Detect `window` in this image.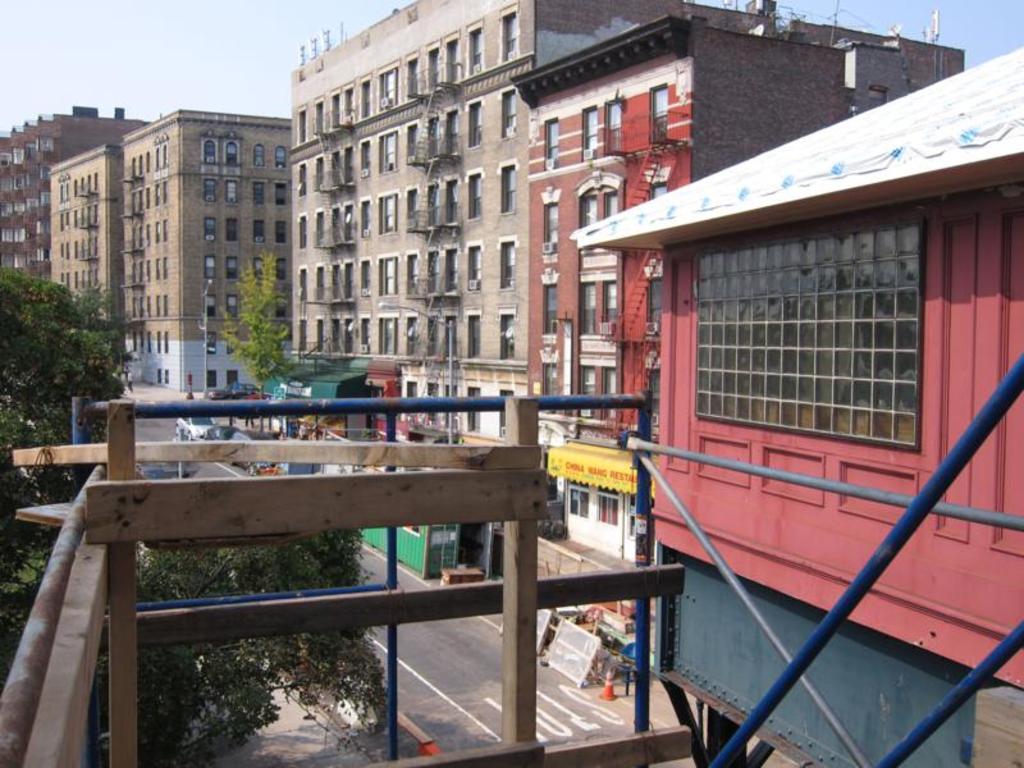
Detection: box=[346, 204, 360, 247].
